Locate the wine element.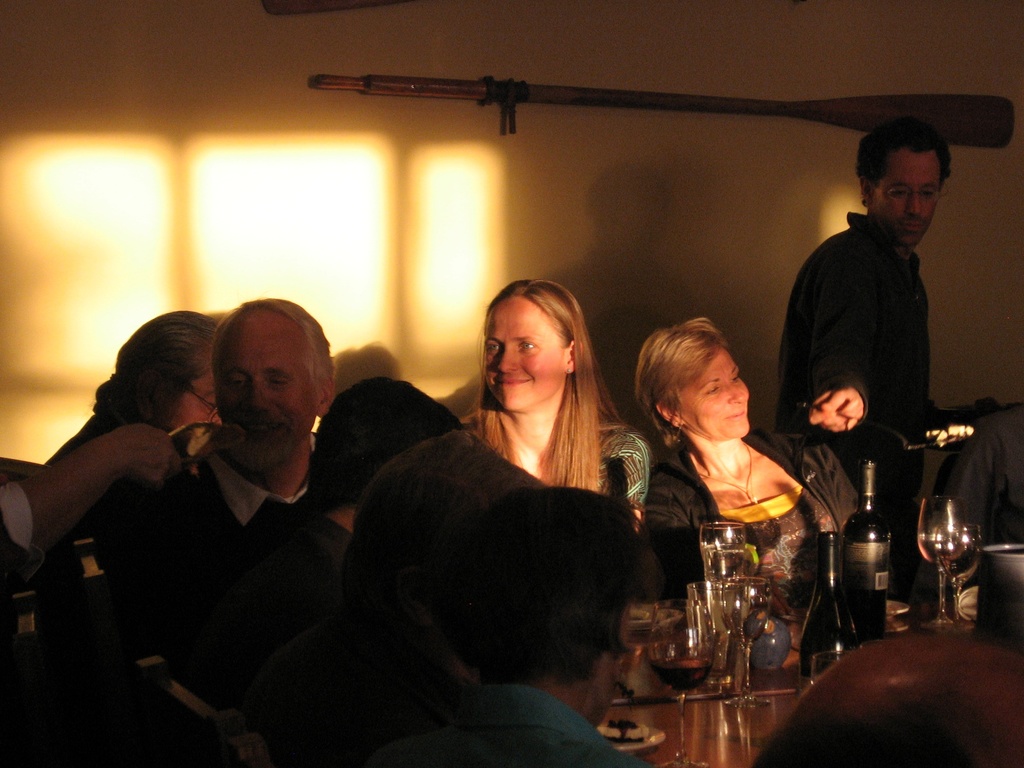
Element bbox: x1=650 y1=654 x2=708 y2=695.
